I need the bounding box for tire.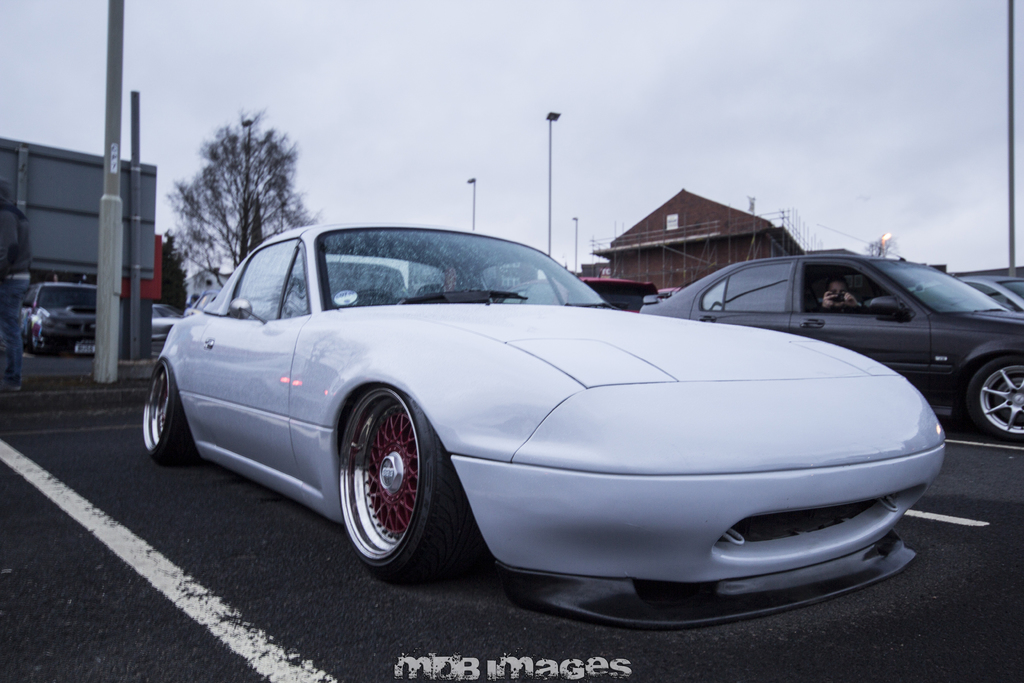
Here it is: bbox=(332, 379, 446, 585).
